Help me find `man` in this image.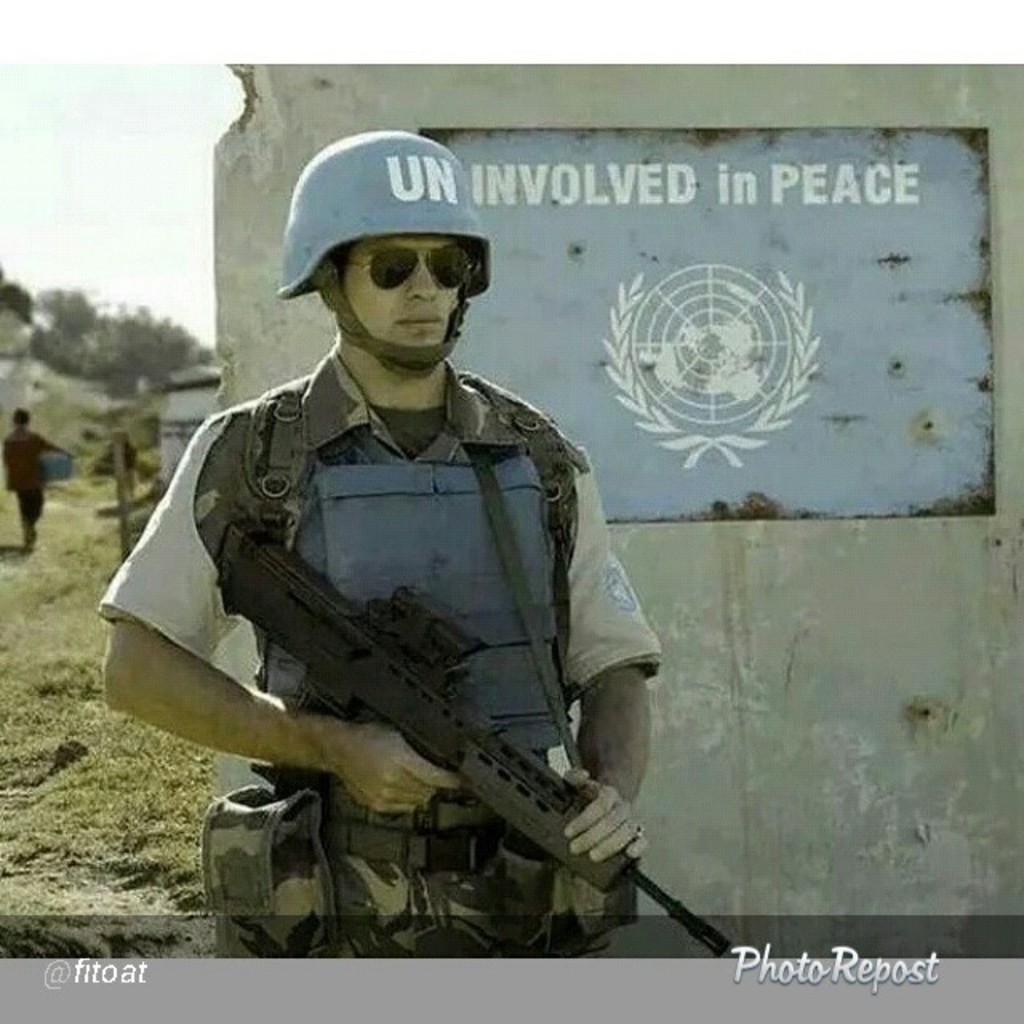
Found it: (139, 120, 723, 973).
